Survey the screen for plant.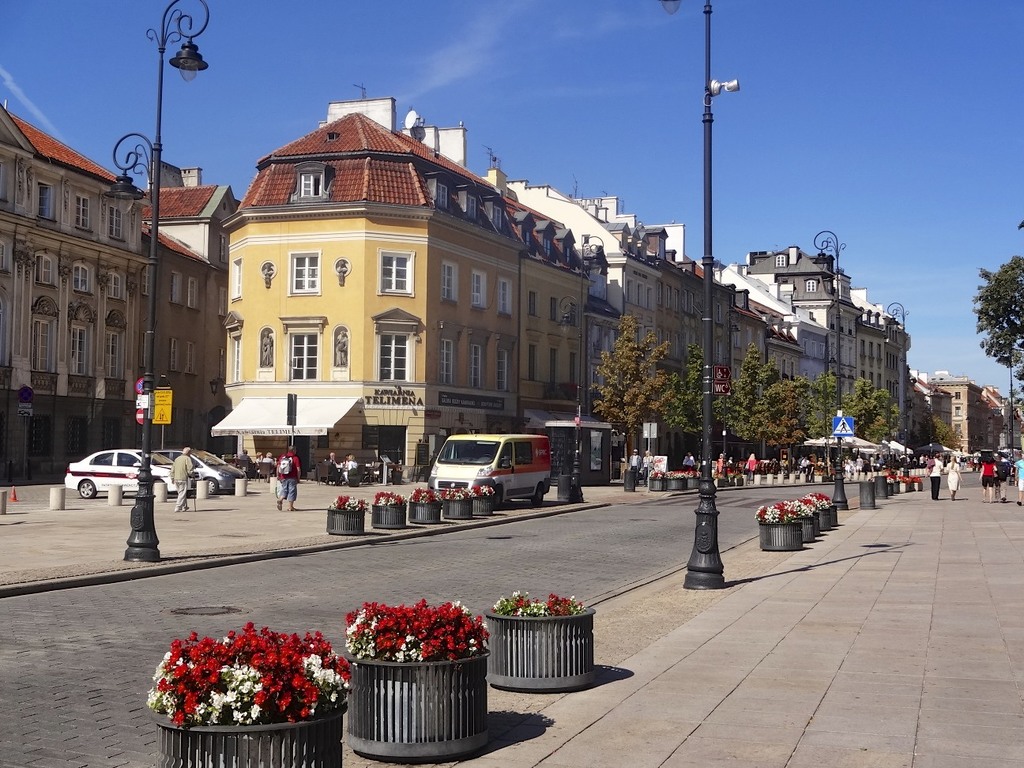
Survey found: 139 616 367 752.
